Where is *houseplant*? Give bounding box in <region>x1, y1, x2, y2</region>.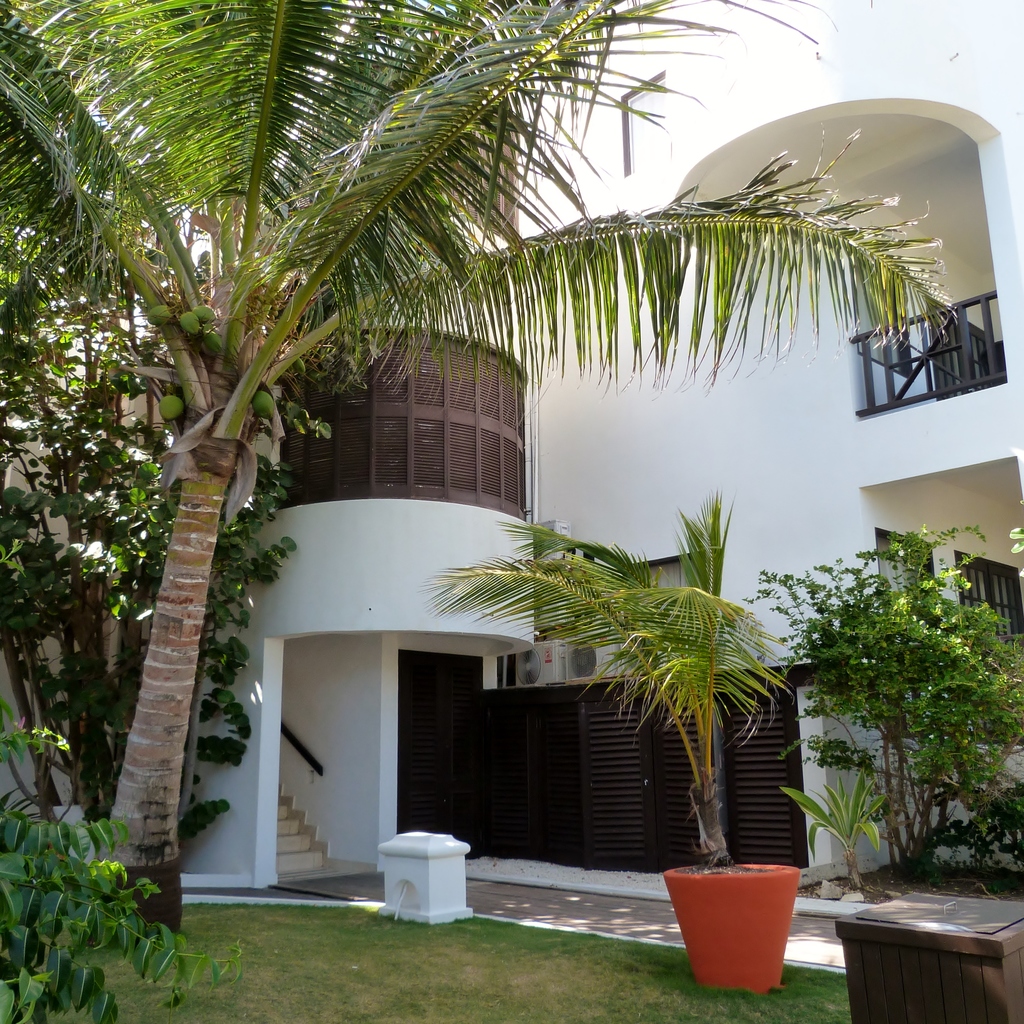
<region>465, 490, 821, 926</region>.
